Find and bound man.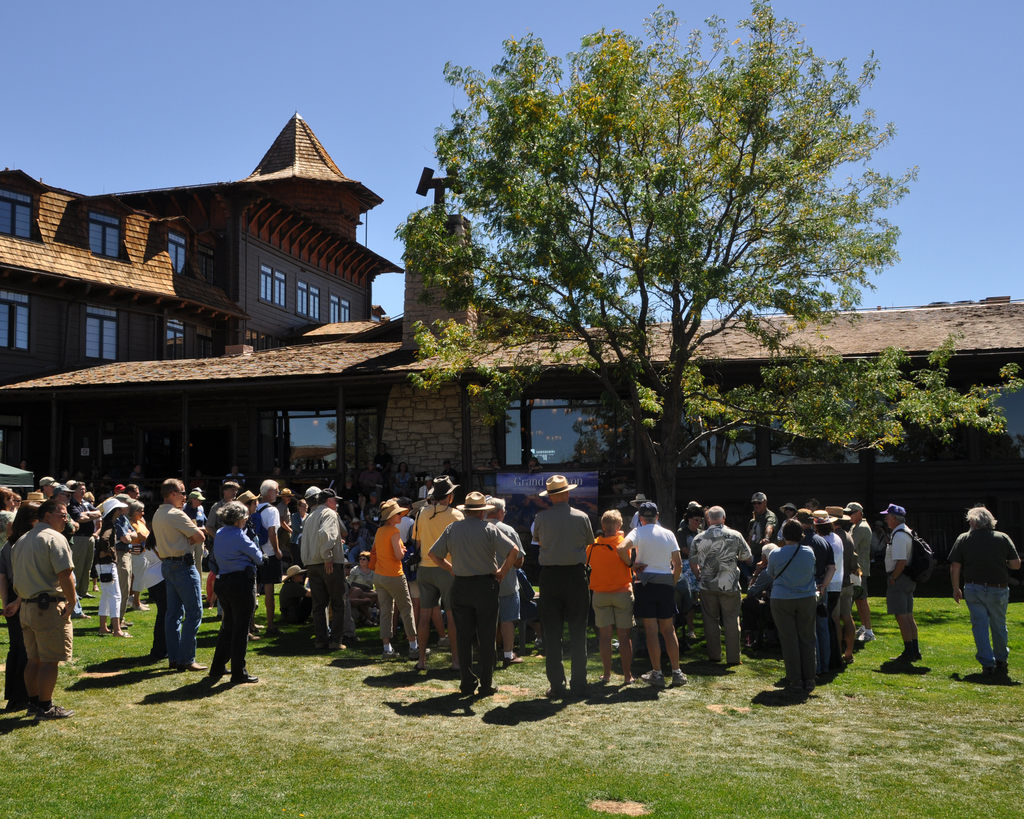
Bound: <box>414,472,465,672</box>.
